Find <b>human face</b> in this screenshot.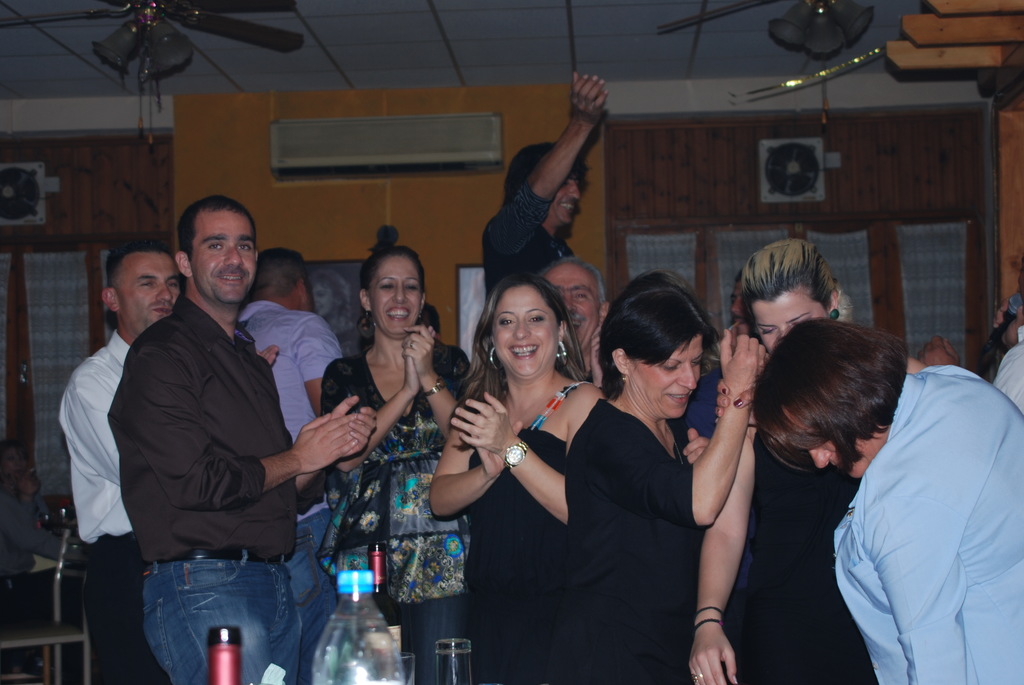
The bounding box for <b>human face</b> is 748, 288, 828, 343.
